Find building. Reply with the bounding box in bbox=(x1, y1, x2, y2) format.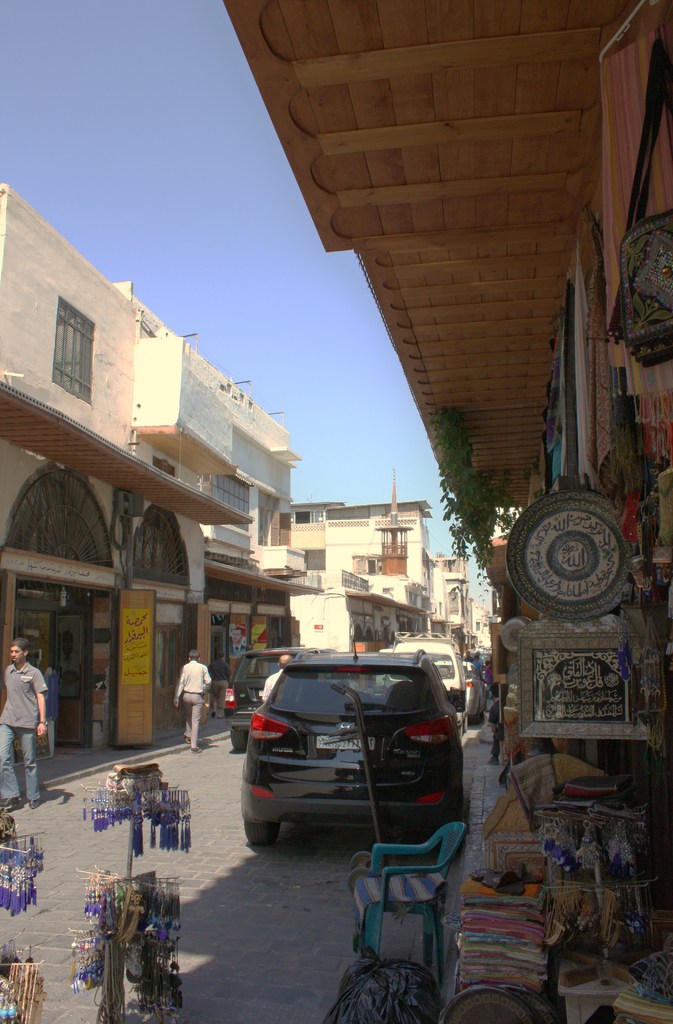
bbox=(4, 175, 143, 758).
